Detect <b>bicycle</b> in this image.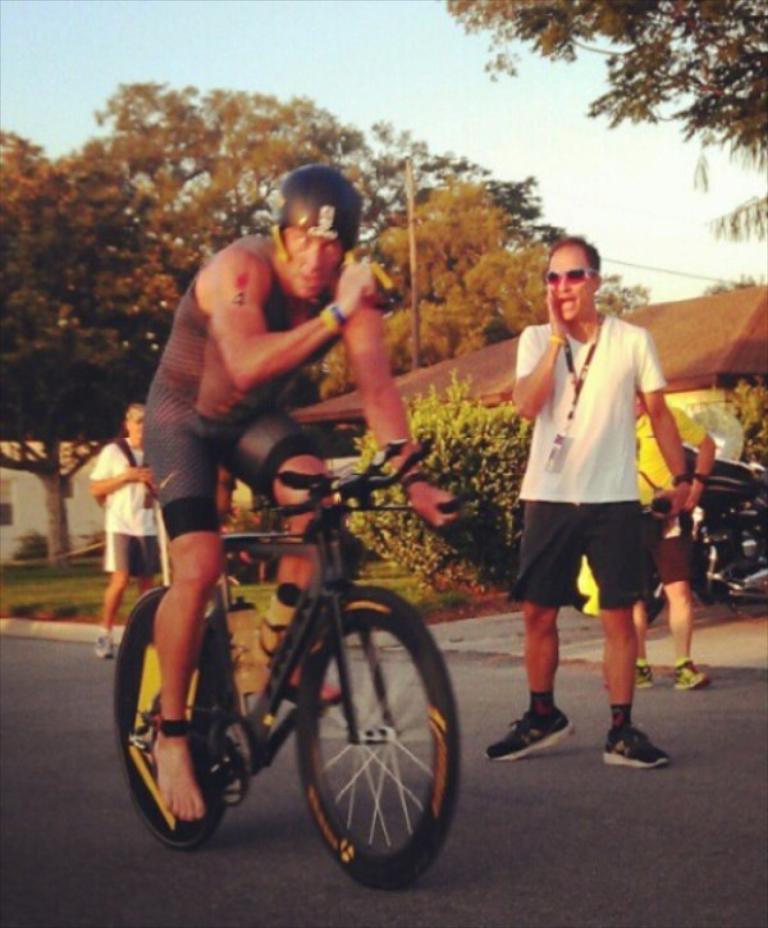
Detection: x1=111, y1=431, x2=480, y2=891.
